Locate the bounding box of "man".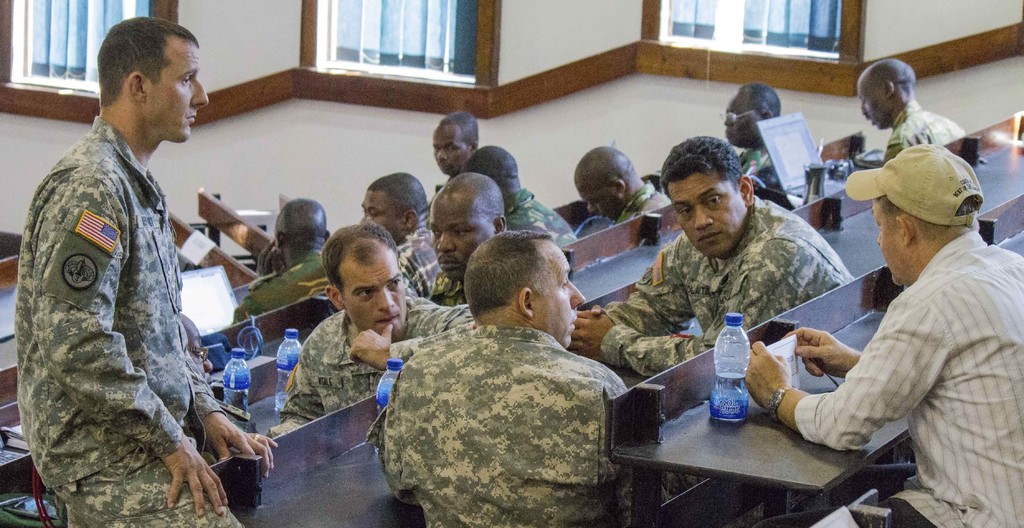
Bounding box: <box>576,146,668,225</box>.
